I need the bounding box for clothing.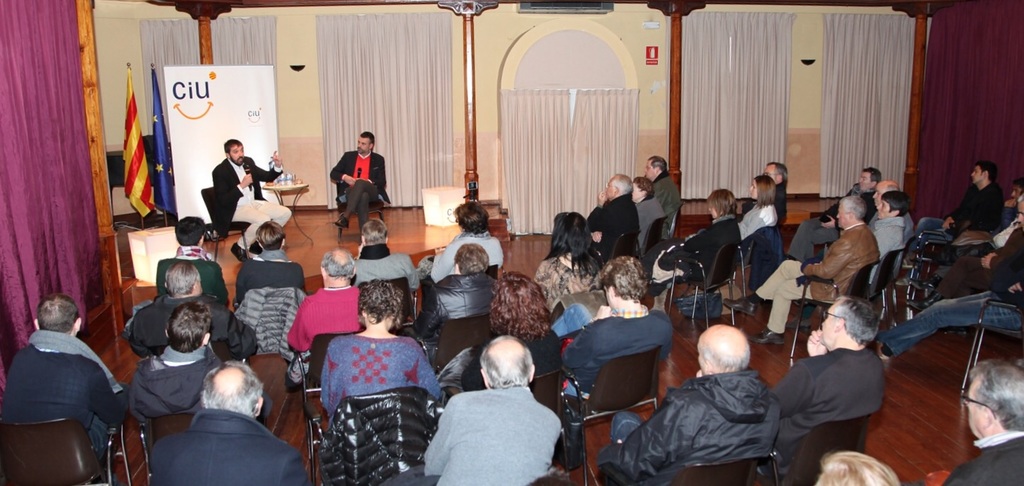
Here it is: {"x1": 236, "y1": 256, "x2": 308, "y2": 305}.
